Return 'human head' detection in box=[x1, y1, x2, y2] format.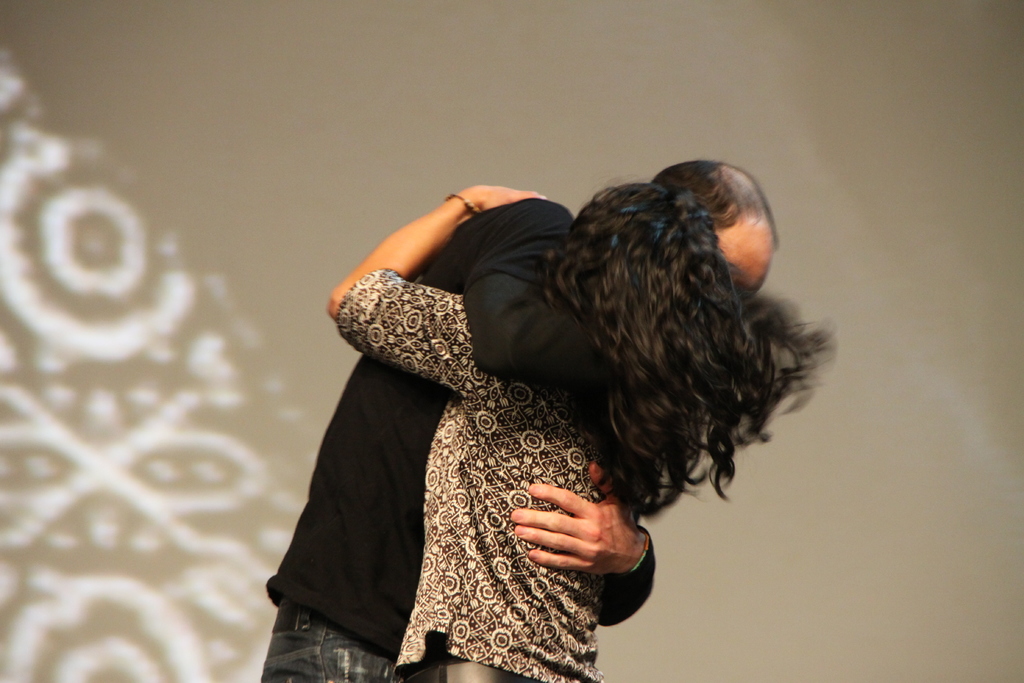
box=[555, 181, 724, 344].
